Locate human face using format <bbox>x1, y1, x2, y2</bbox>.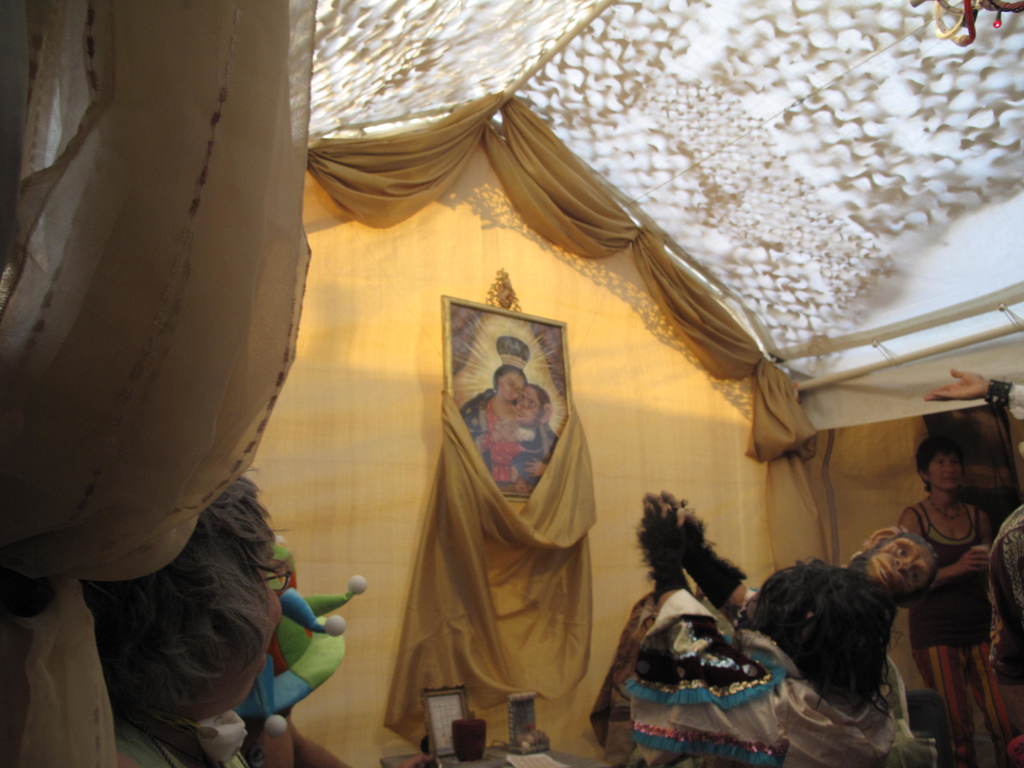
<bbox>929, 451, 961, 490</bbox>.
